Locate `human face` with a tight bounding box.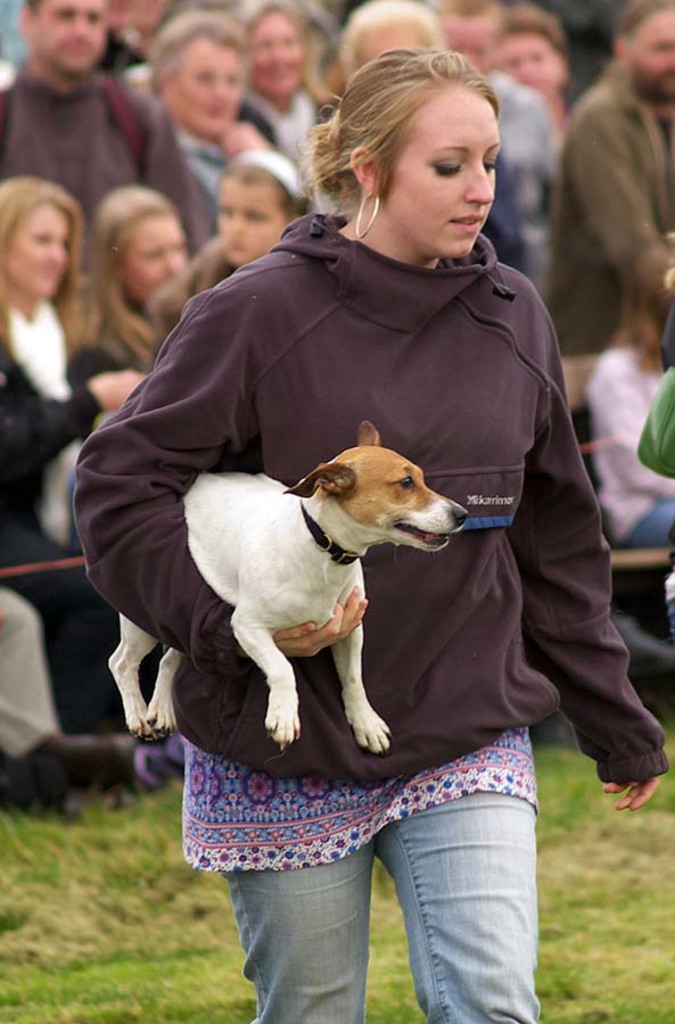
box=[266, 9, 307, 106].
